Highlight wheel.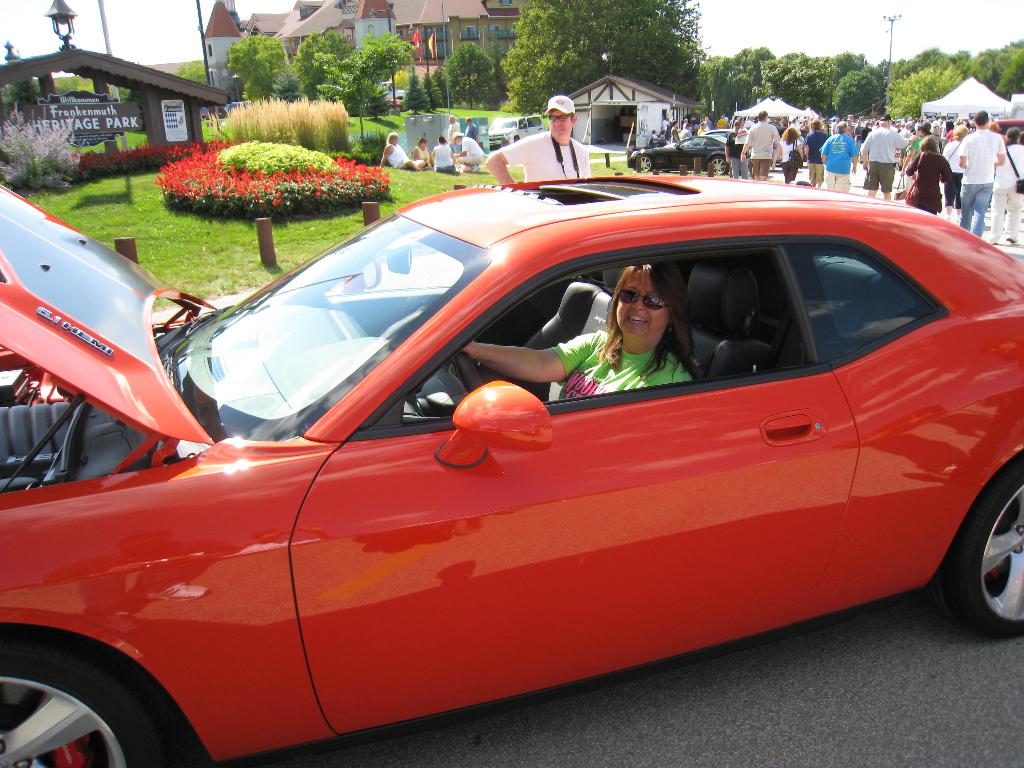
Highlighted region: <bbox>708, 154, 726, 173</bbox>.
